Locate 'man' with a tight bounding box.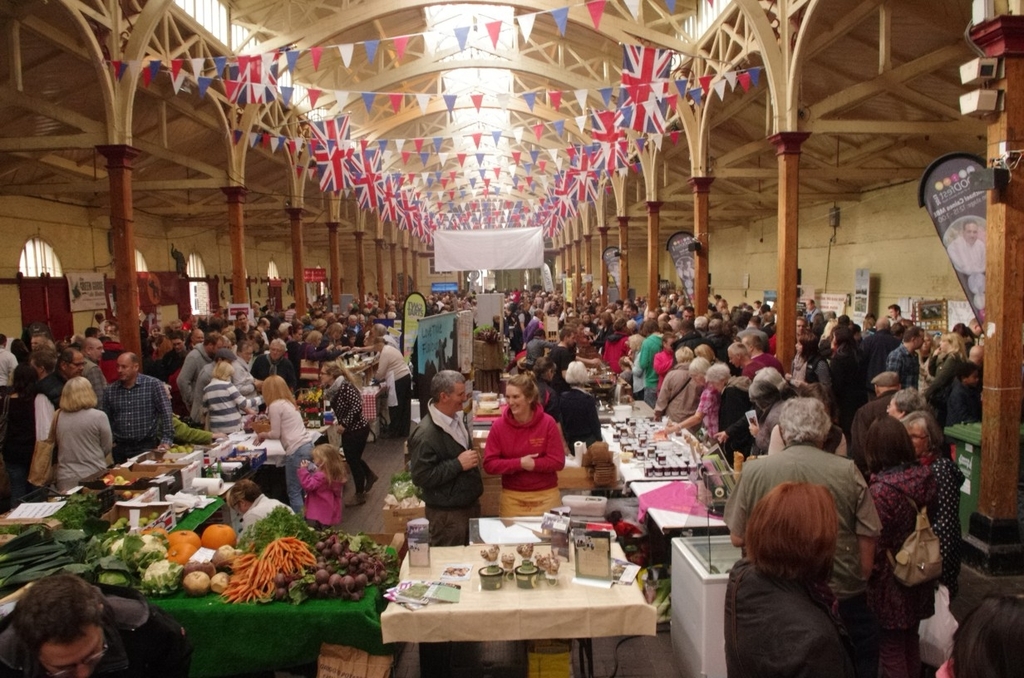
x1=889 y1=319 x2=920 y2=386.
